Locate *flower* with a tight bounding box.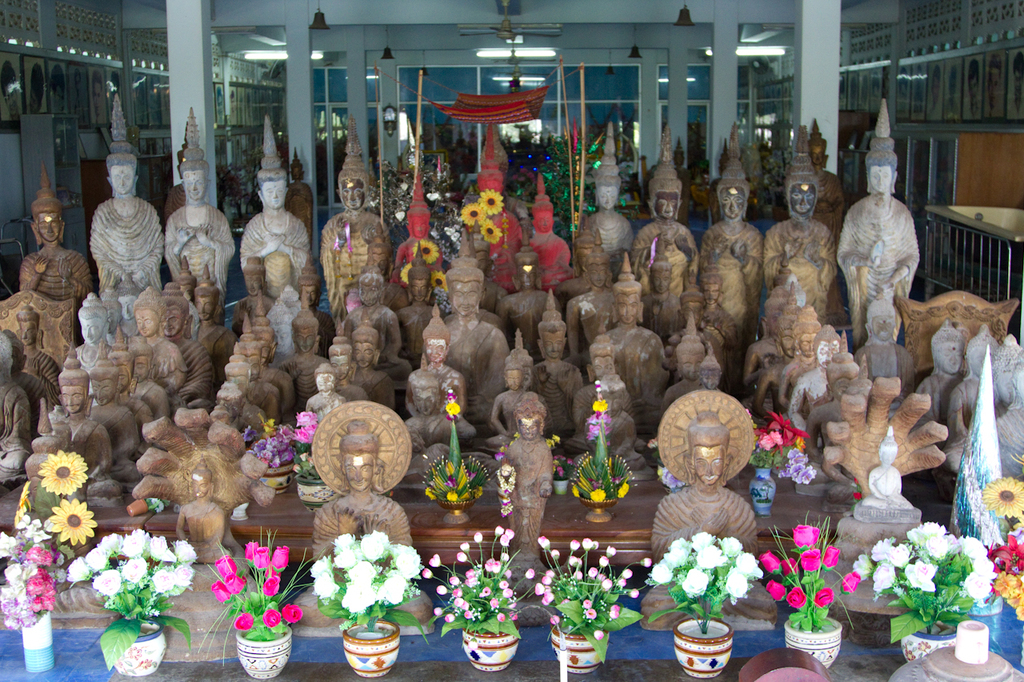
locate(92, 567, 120, 596).
